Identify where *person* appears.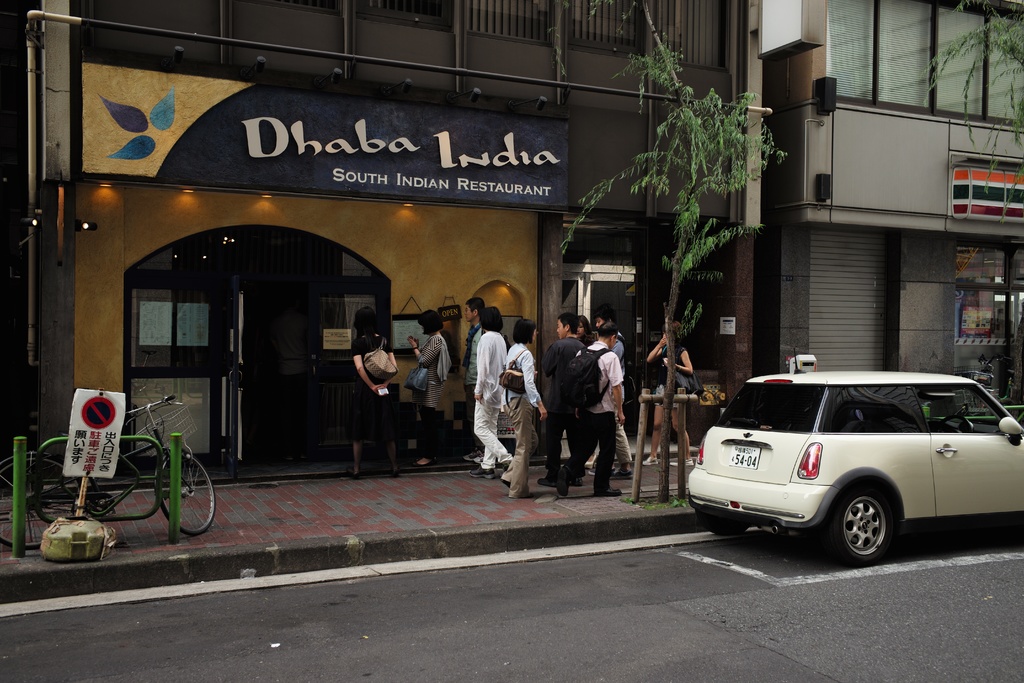
Appears at 630:311:692:489.
